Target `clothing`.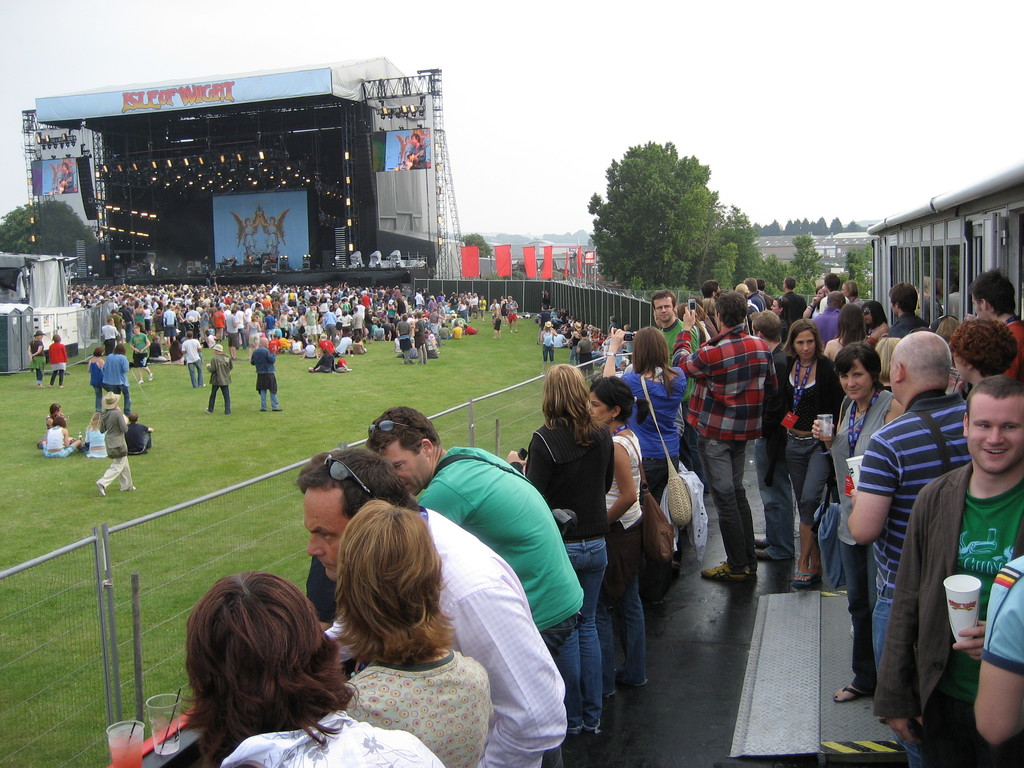
Target region: pyautogui.locateOnScreen(42, 423, 74, 456).
